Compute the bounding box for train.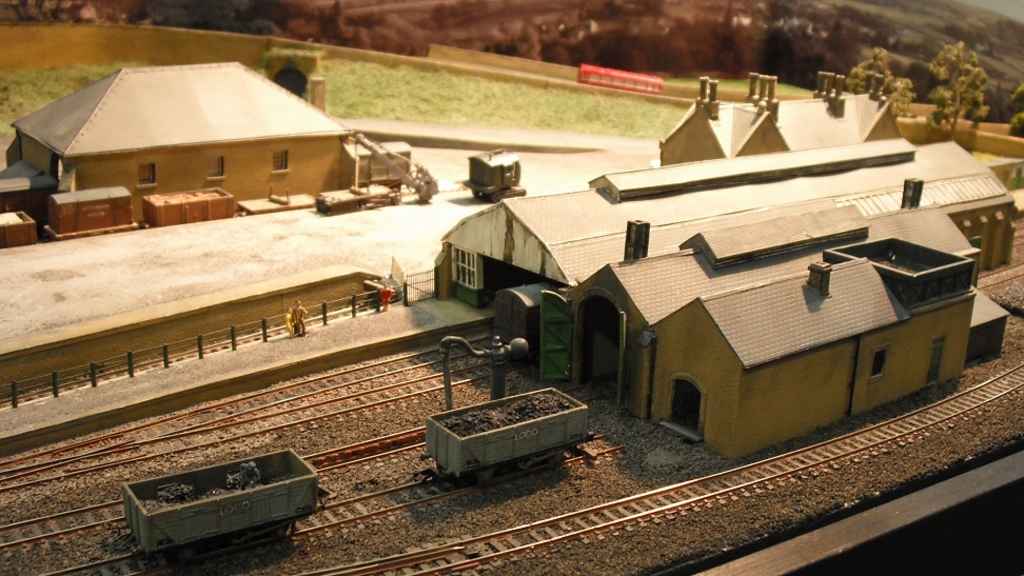
locate(123, 451, 334, 558).
